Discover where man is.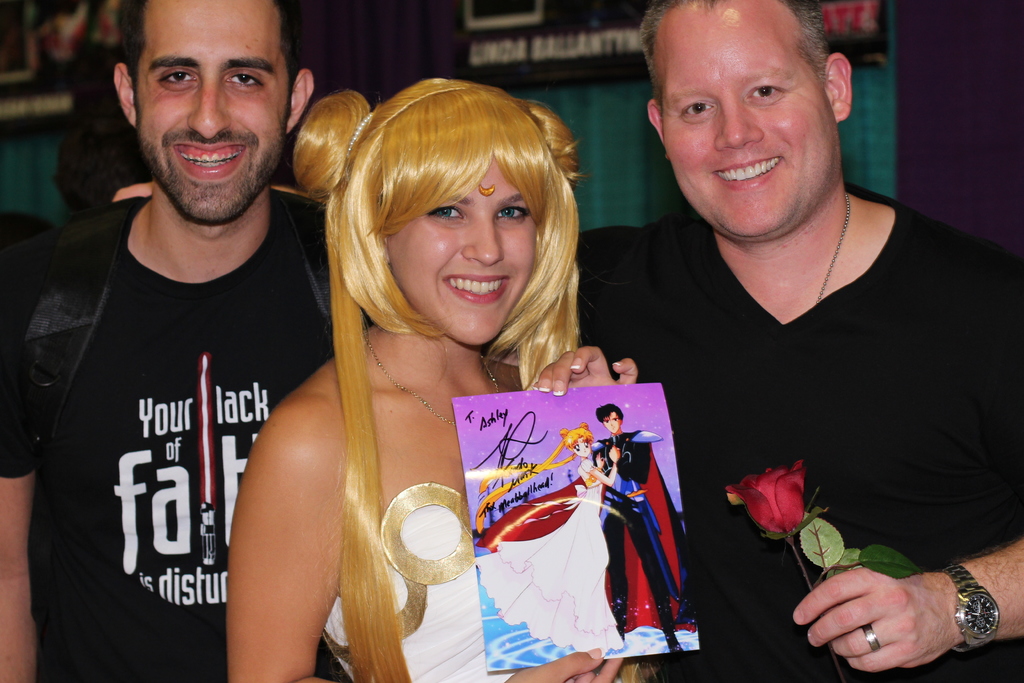
Discovered at (left=589, top=399, right=690, bottom=655).
